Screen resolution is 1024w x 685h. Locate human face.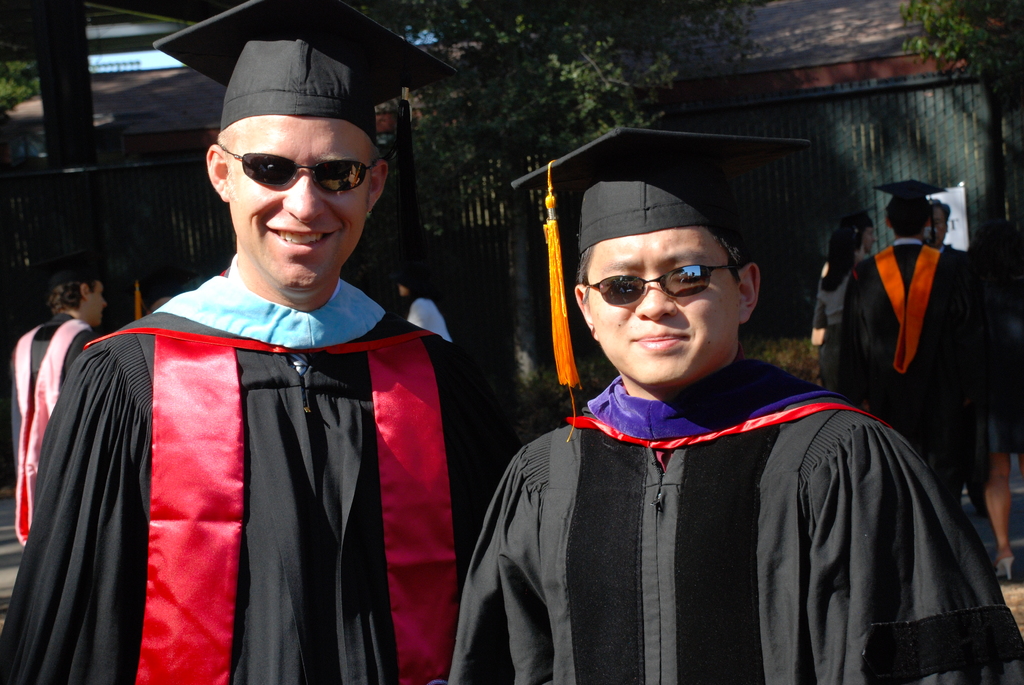
detection(221, 113, 372, 293).
